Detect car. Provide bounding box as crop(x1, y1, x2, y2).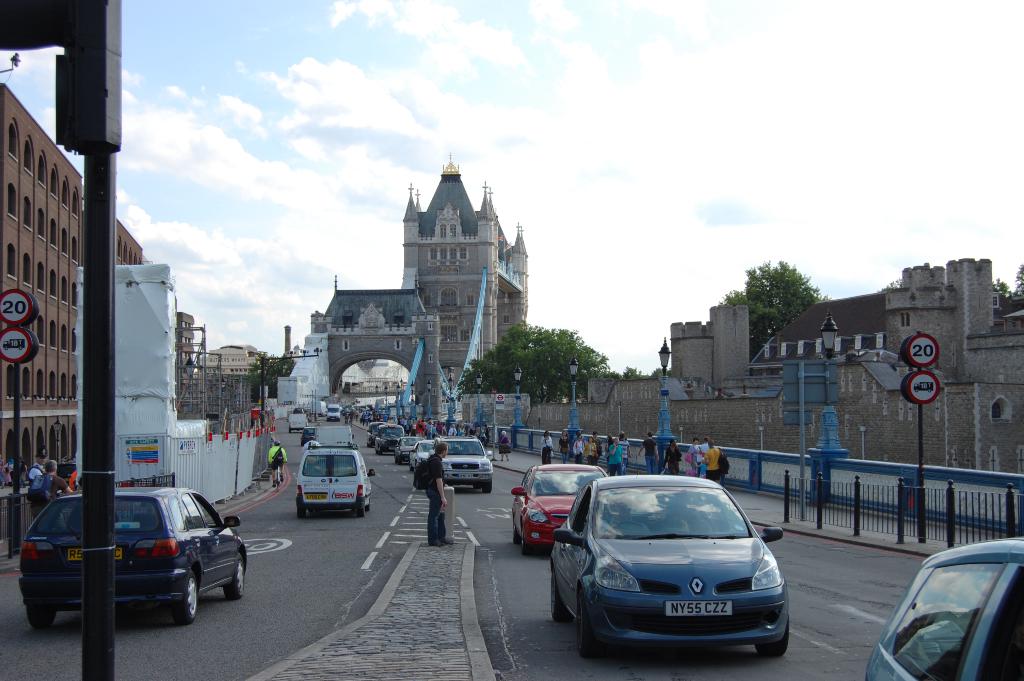
crop(18, 484, 248, 631).
